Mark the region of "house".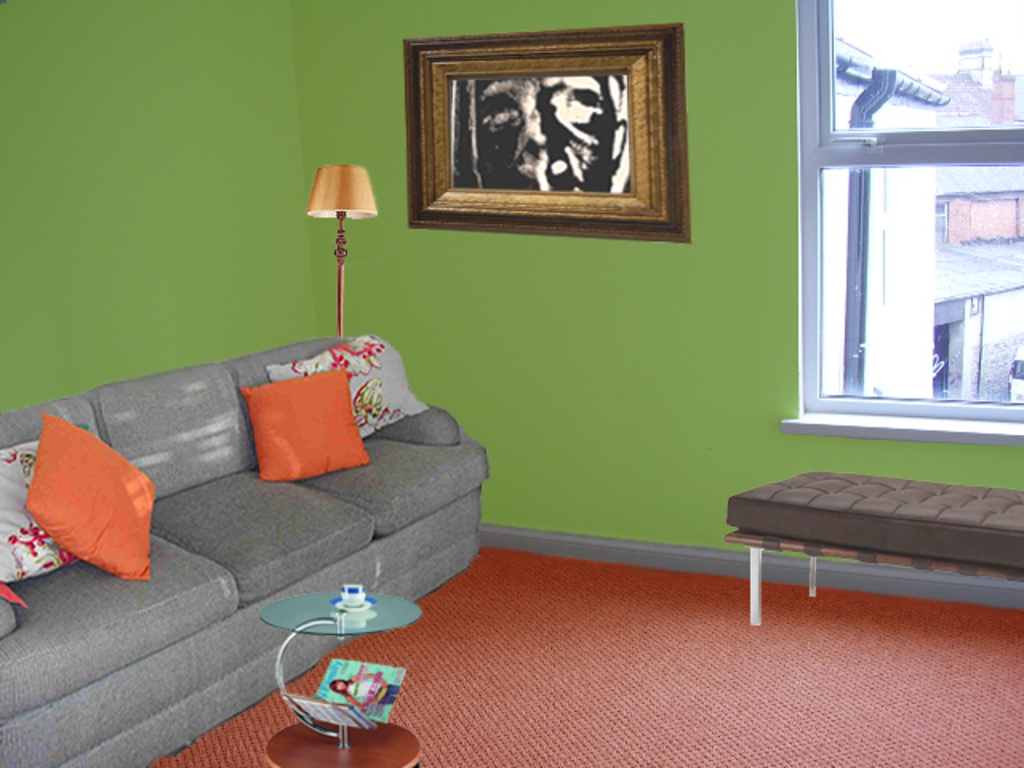
Region: [left=0, top=0, right=1022, bottom=766].
